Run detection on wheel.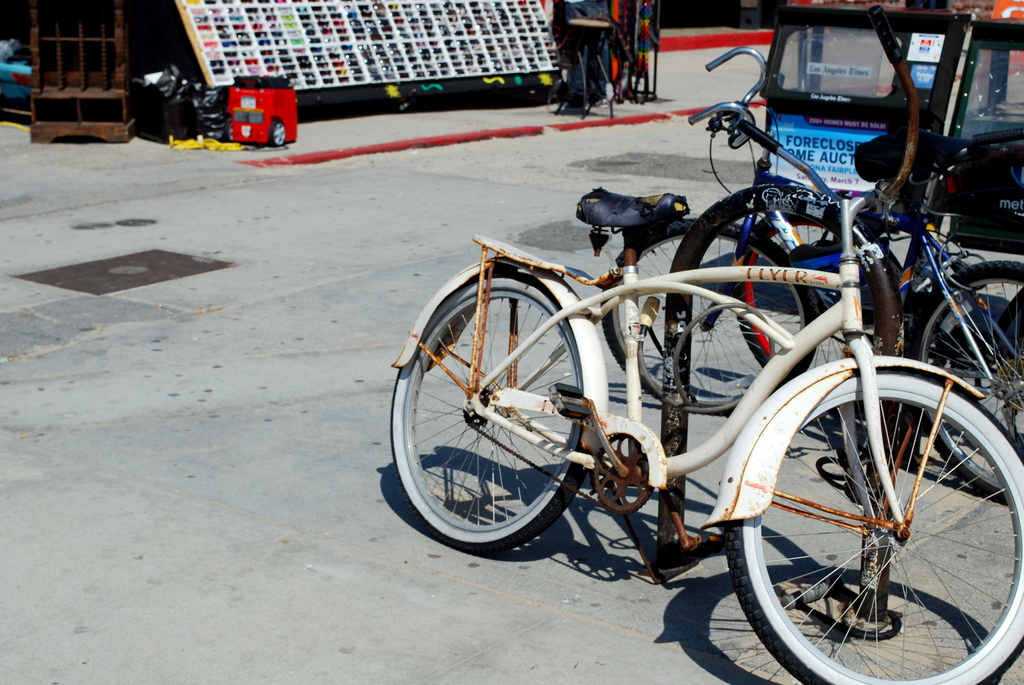
Result: BBox(602, 217, 816, 414).
